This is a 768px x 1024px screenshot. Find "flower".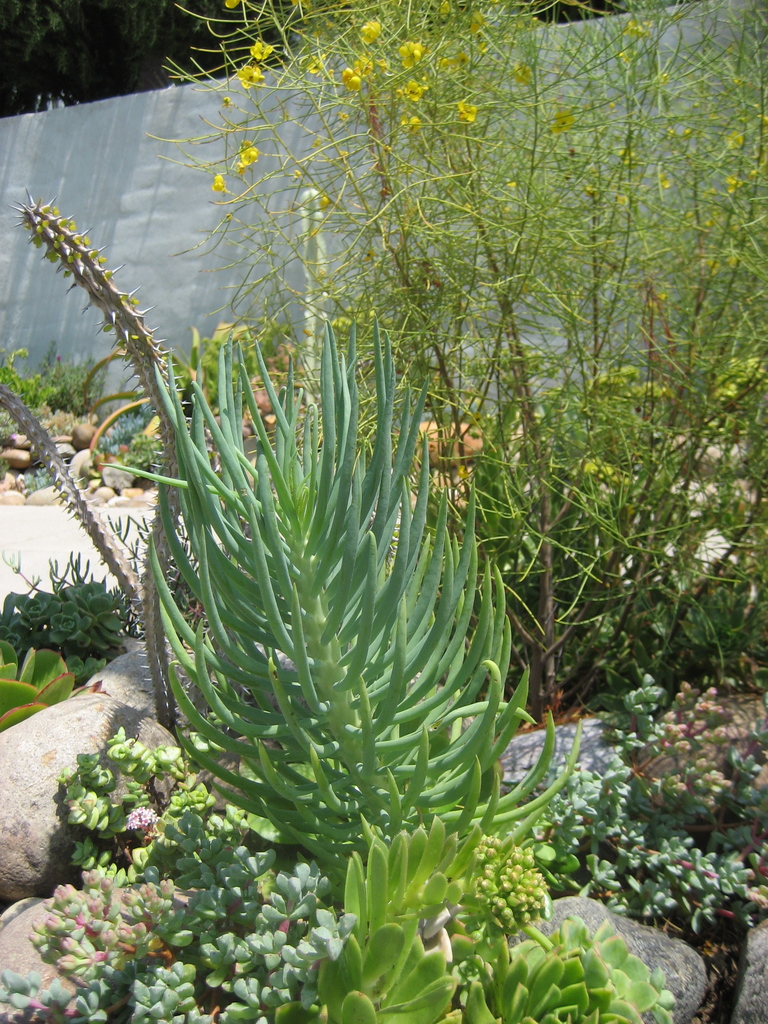
Bounding box: l=246, t=38, r=276, b=62.
